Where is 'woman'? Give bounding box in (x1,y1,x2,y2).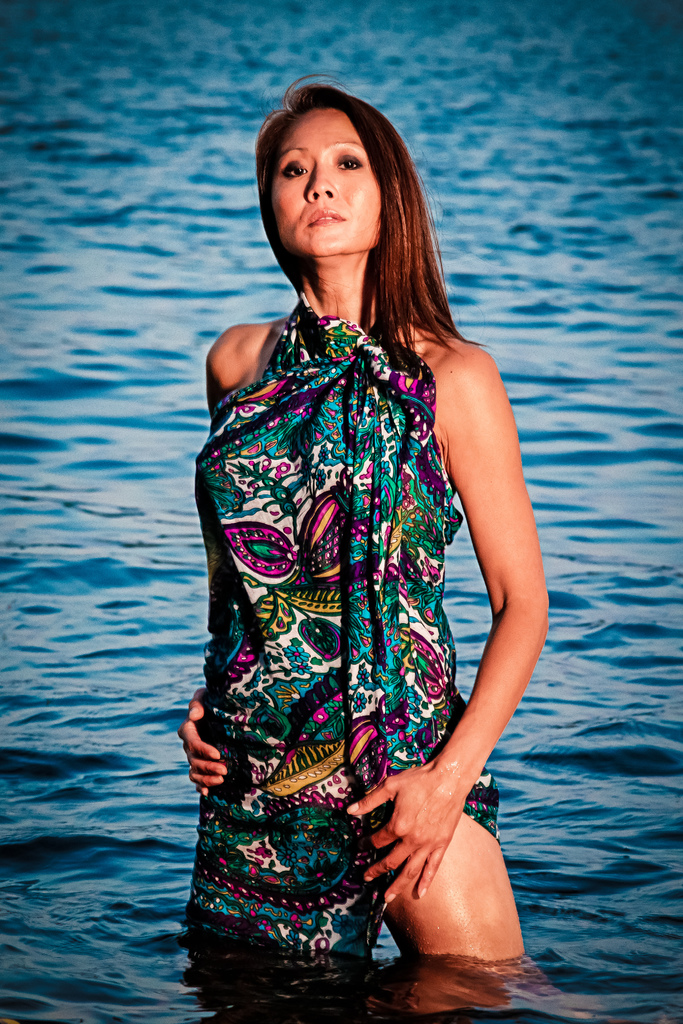
(167,69,559,957).
